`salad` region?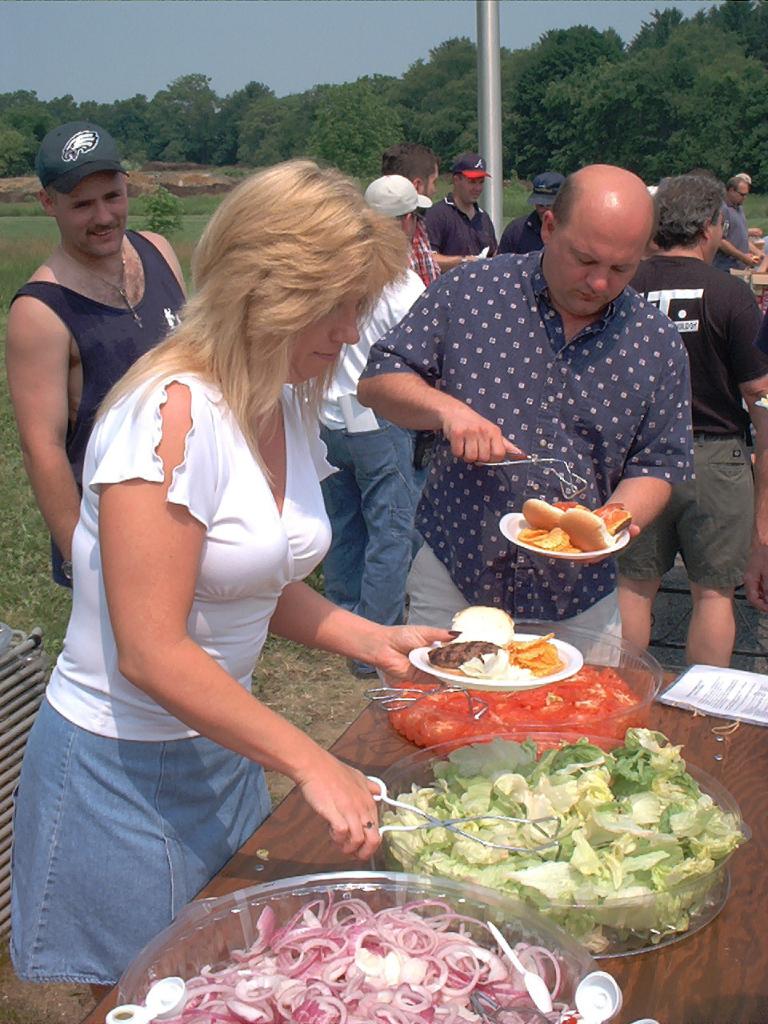
356, 728, 759, 951
